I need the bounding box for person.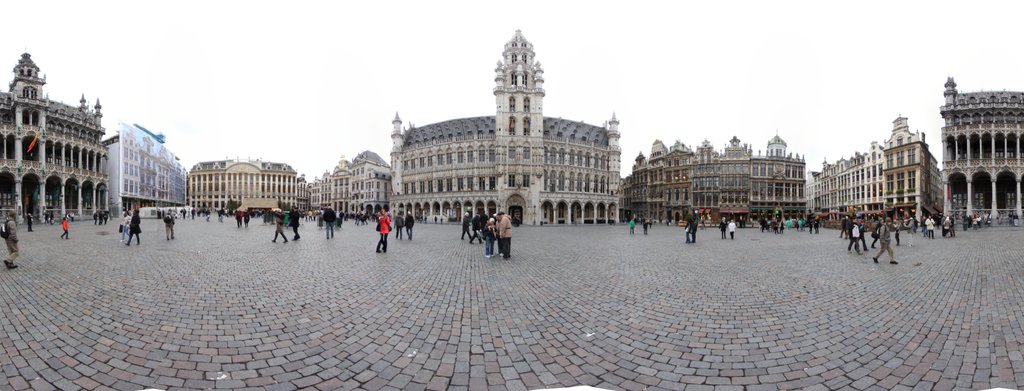
Here it is: [x1=269, y1=204, x2=295, y2=245].
